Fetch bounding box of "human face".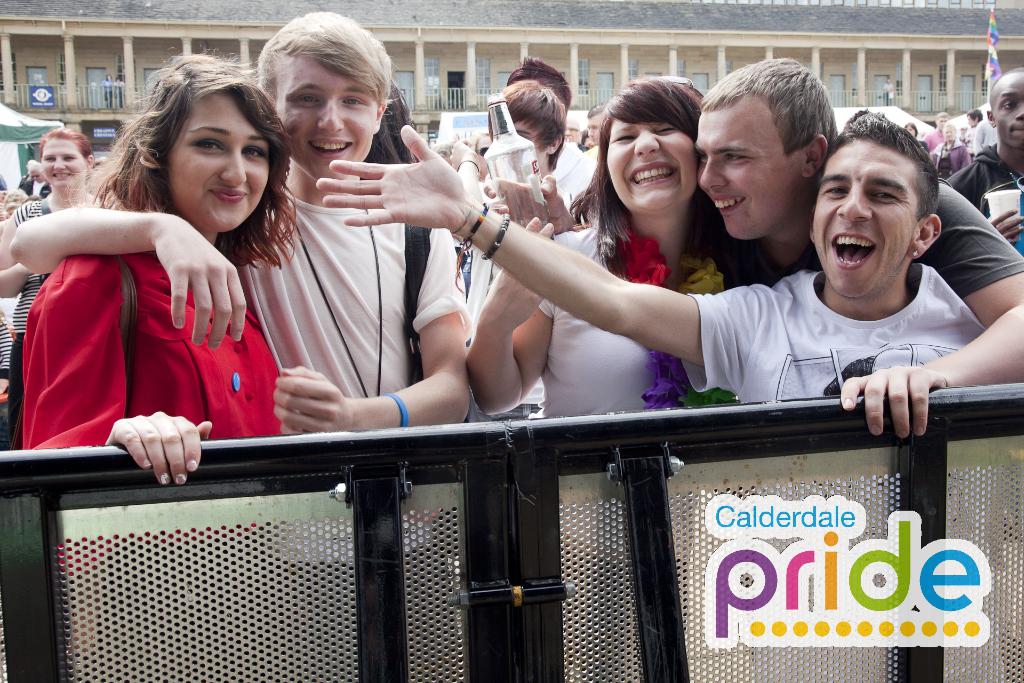
Bbox: <box>694,103,794,239</box>.
